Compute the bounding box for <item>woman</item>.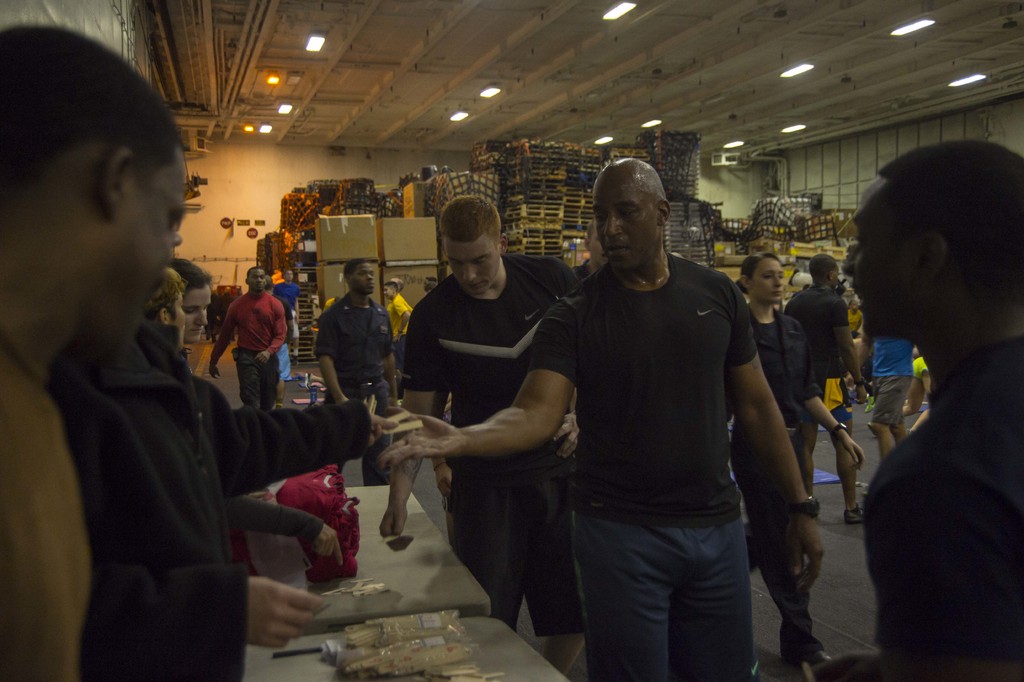
(177, 253, 219, 340).
